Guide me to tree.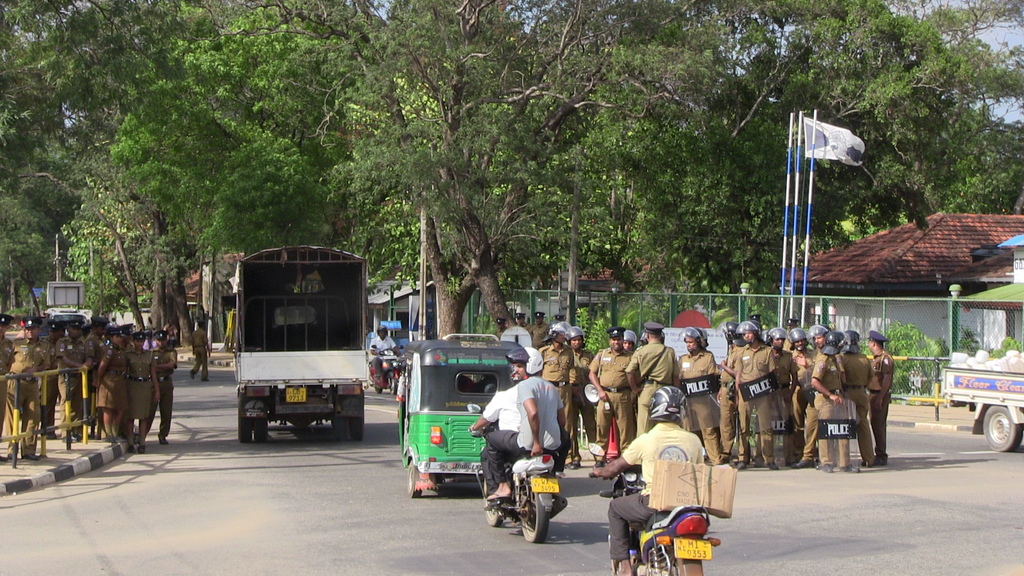
Guidance: detection(39, 150, 171, 325).
